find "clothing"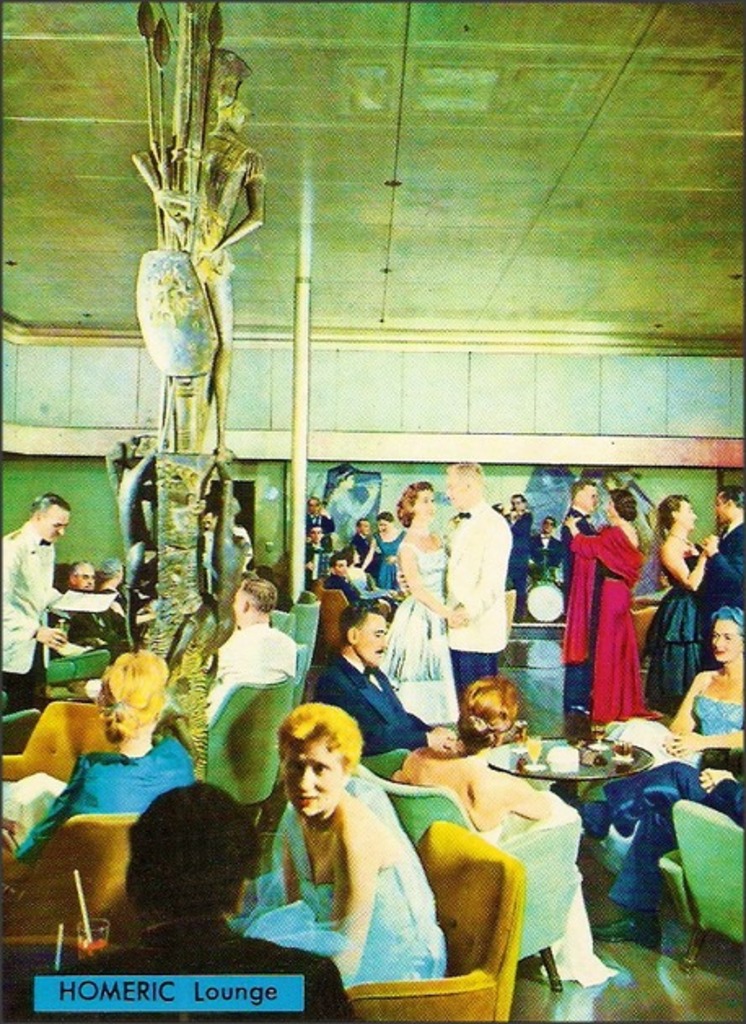
rect(432, 519, 516, 695)
